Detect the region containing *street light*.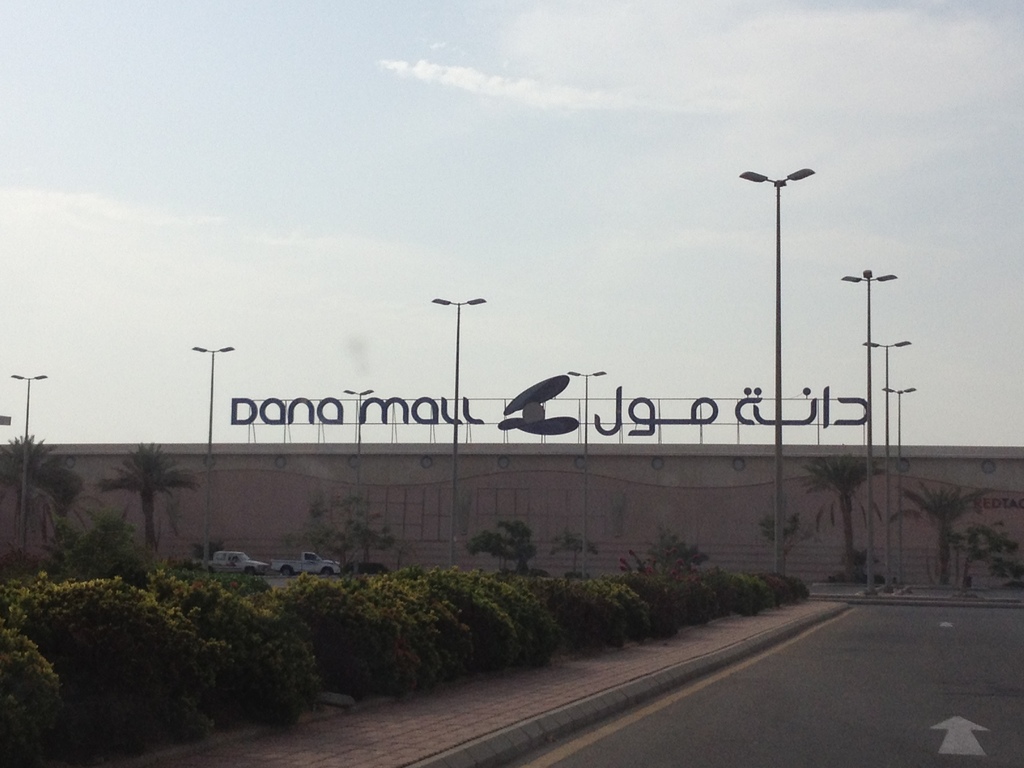
x1=187 y1=344 x2=234 y2=575.
